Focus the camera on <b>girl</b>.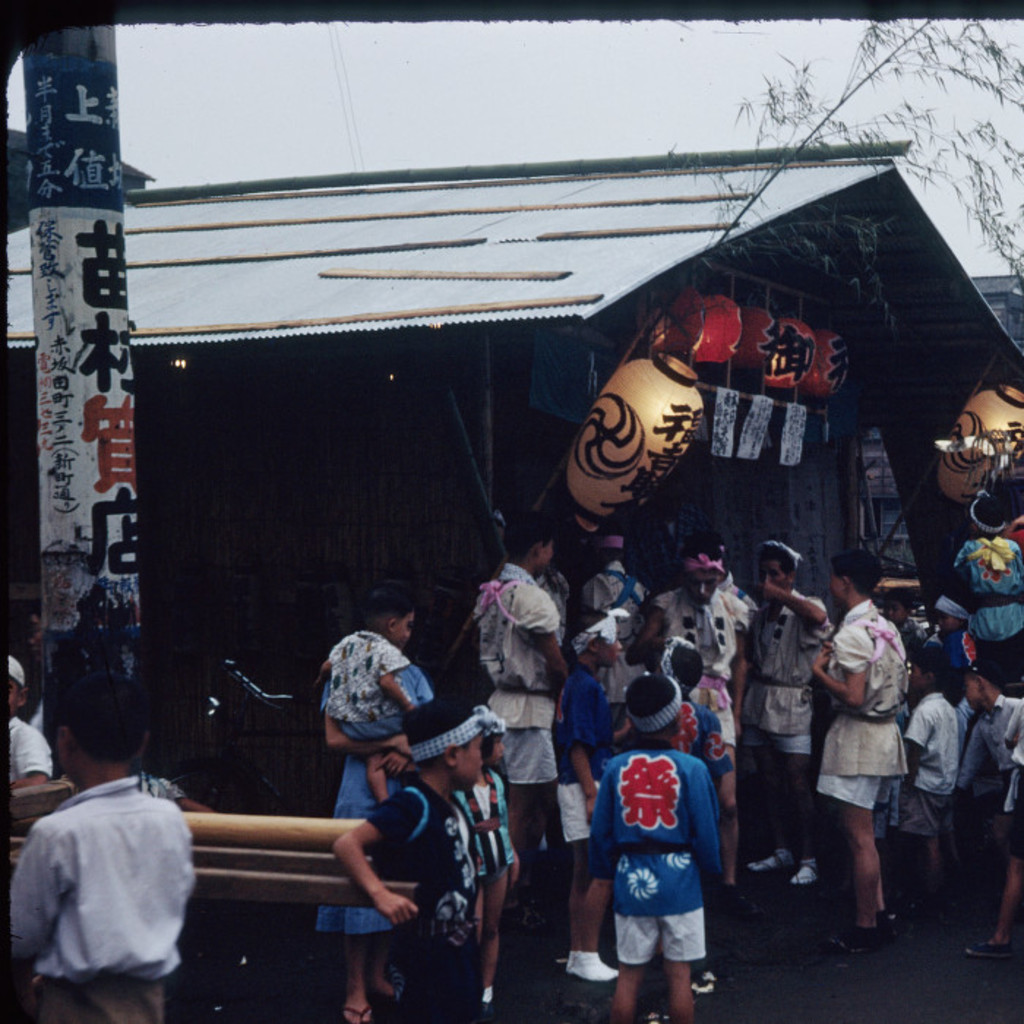
Focus region: bbox(455, 702, 519, 1023).
